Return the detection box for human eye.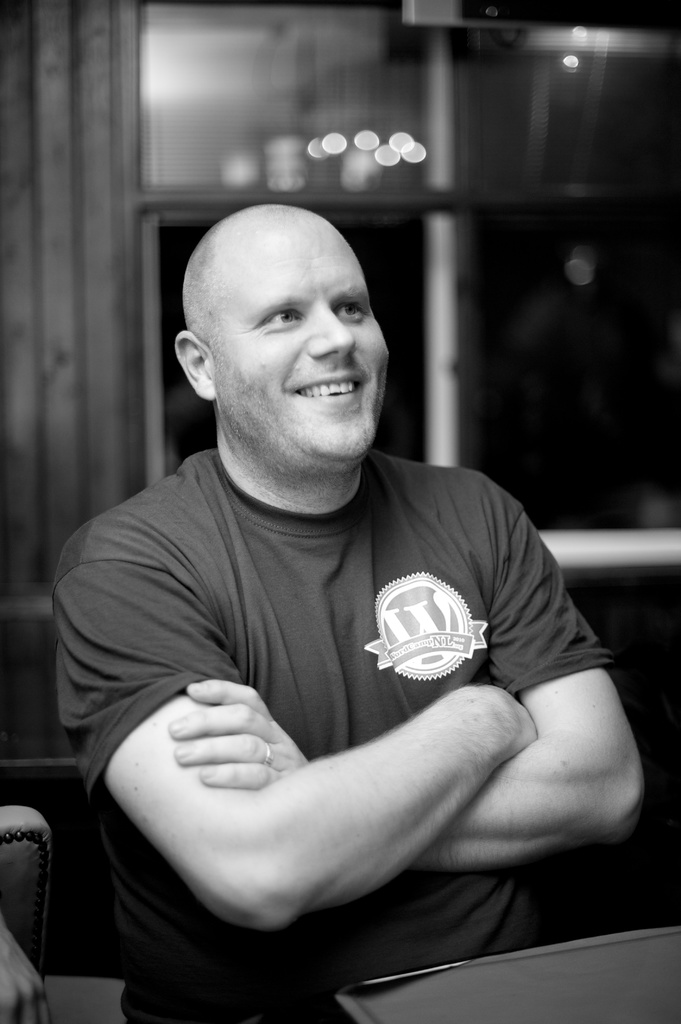
333, 297, 368, 323.
